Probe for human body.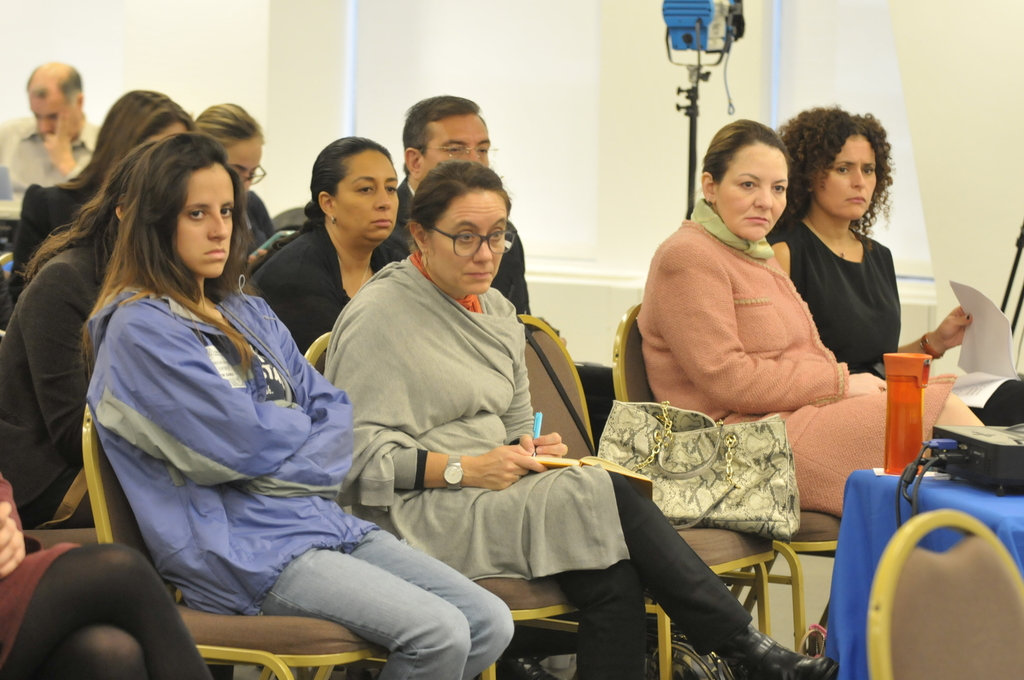
Probe result: x1=760 y1=124 x2=961 y2=344.
